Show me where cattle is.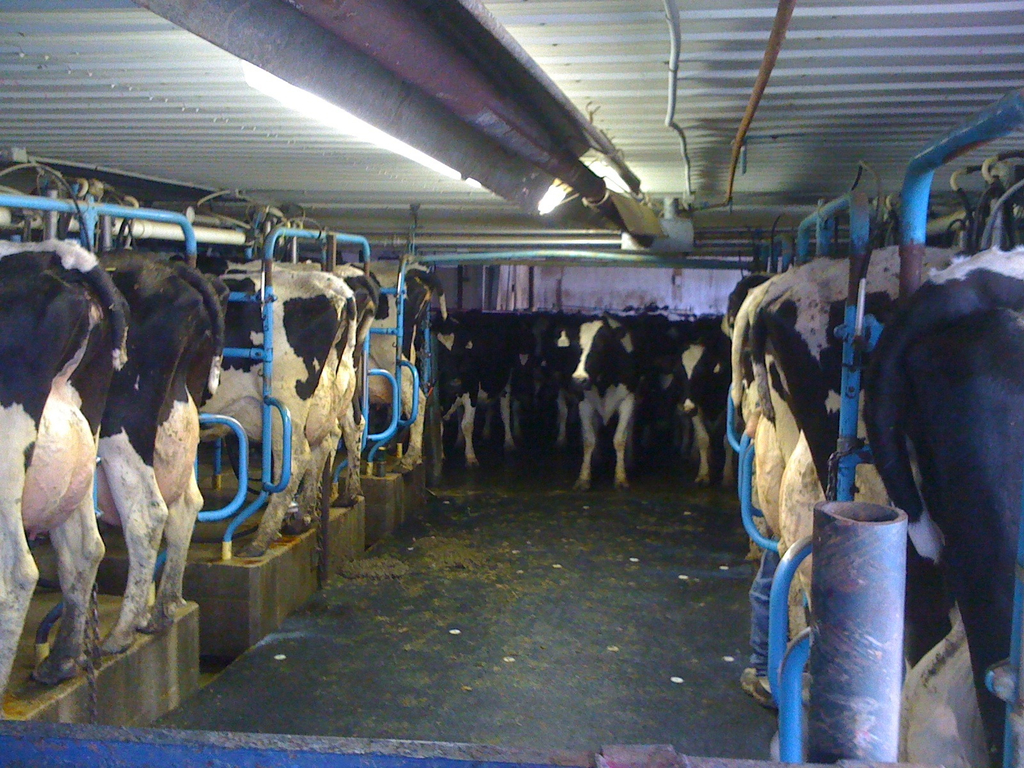
cattle is at (426,316,480,474).
